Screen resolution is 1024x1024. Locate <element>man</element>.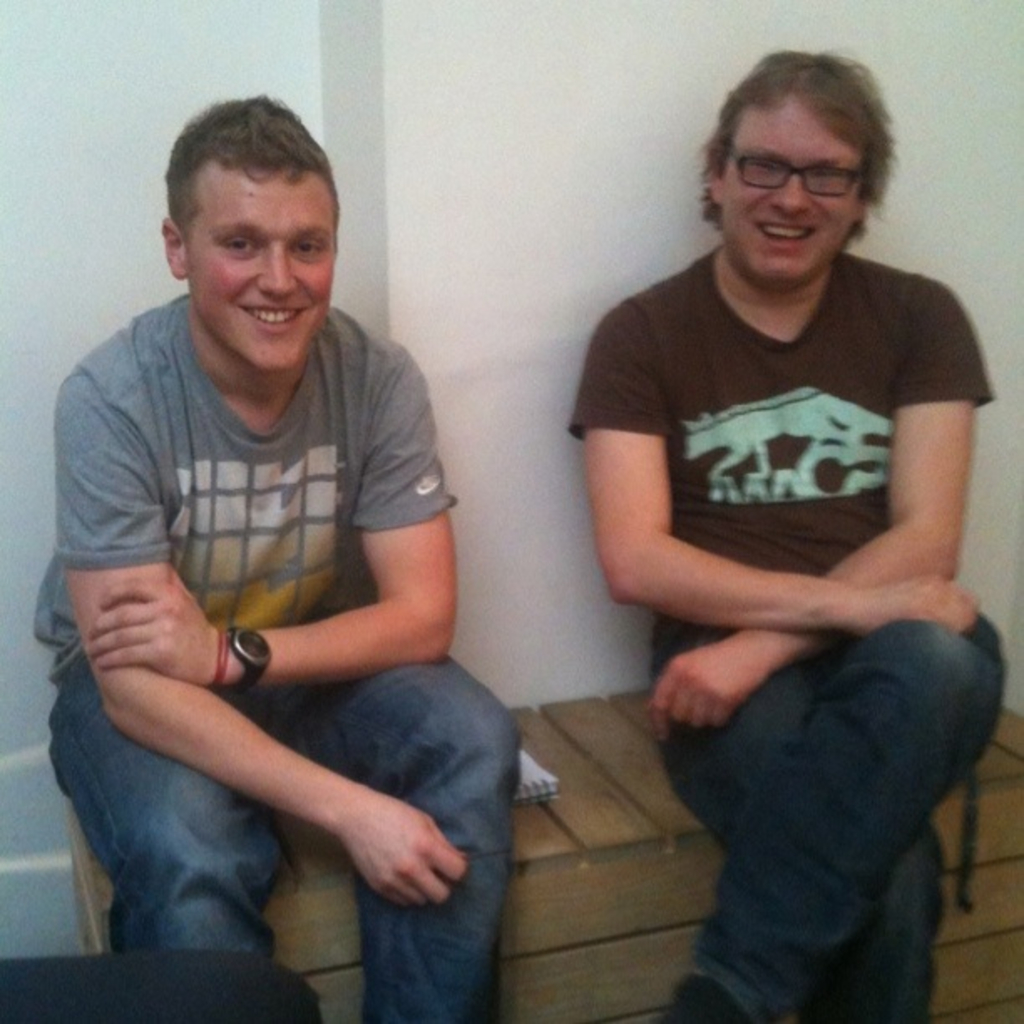
pyautogui.locateOnScreen(586, 40, 1014, 1023).
